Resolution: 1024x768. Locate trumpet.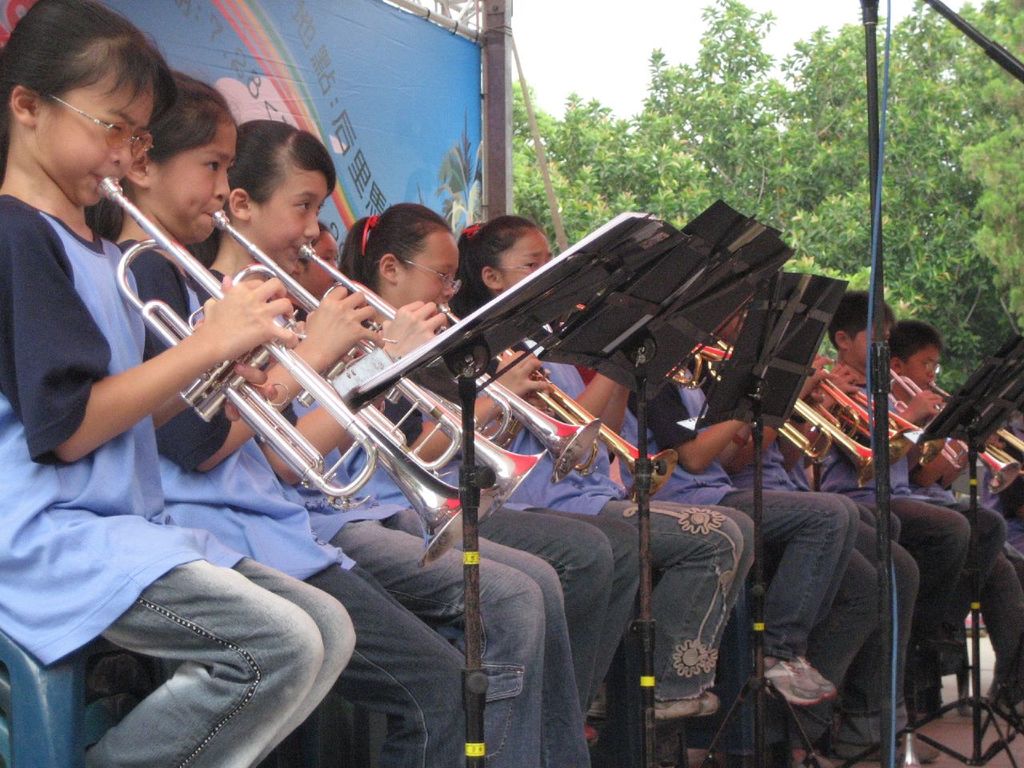
<bbox>686, 342, 860, 490</bbox>.
